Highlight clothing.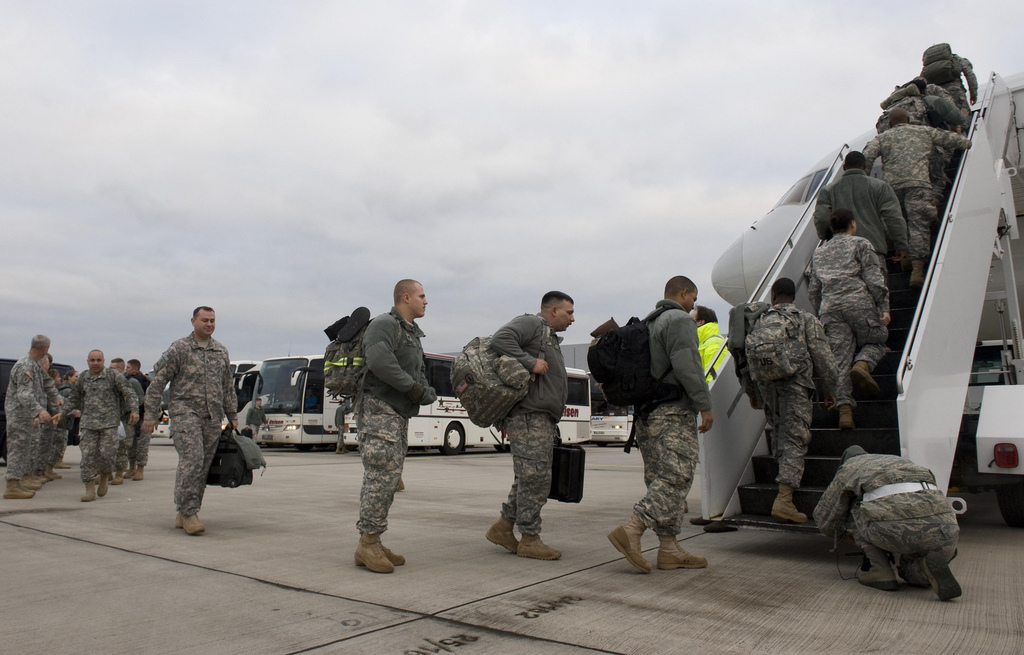
Highlighted region: bbox=[333, 395, 348, 446].
